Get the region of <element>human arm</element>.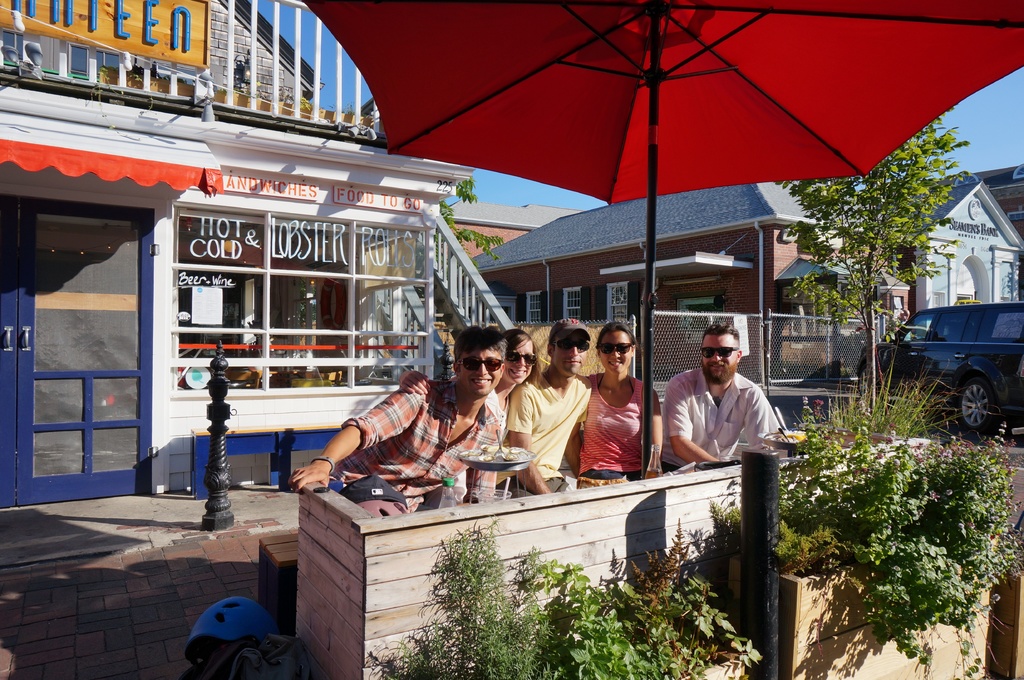
[x1=651, y1=390, x2=664, y2=461].
